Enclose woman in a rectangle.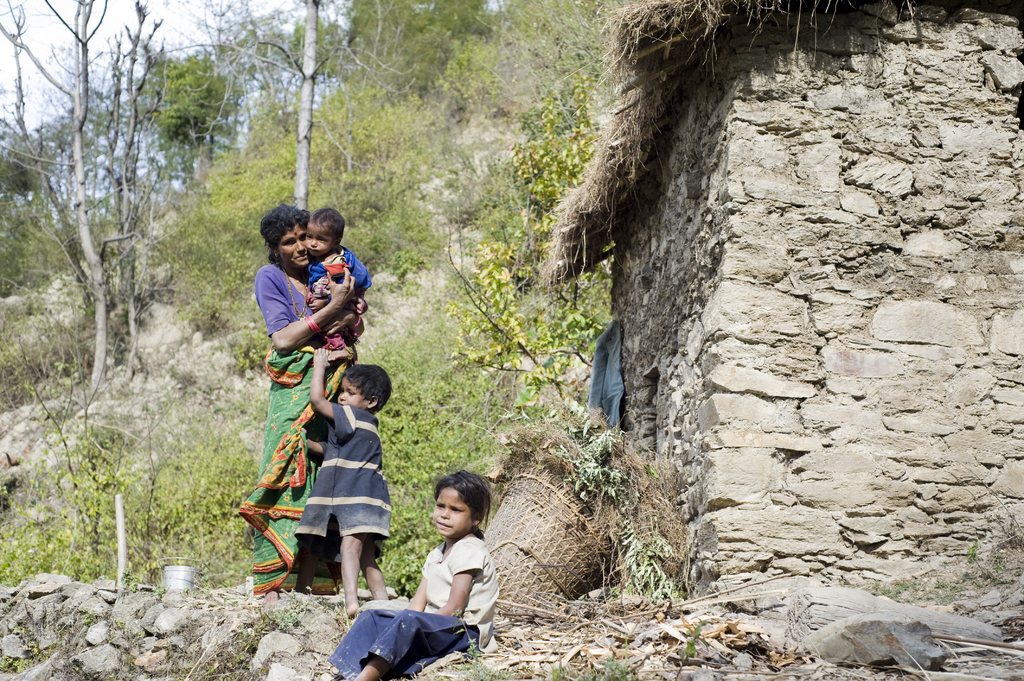
detection(244, 209, 358, 588).
